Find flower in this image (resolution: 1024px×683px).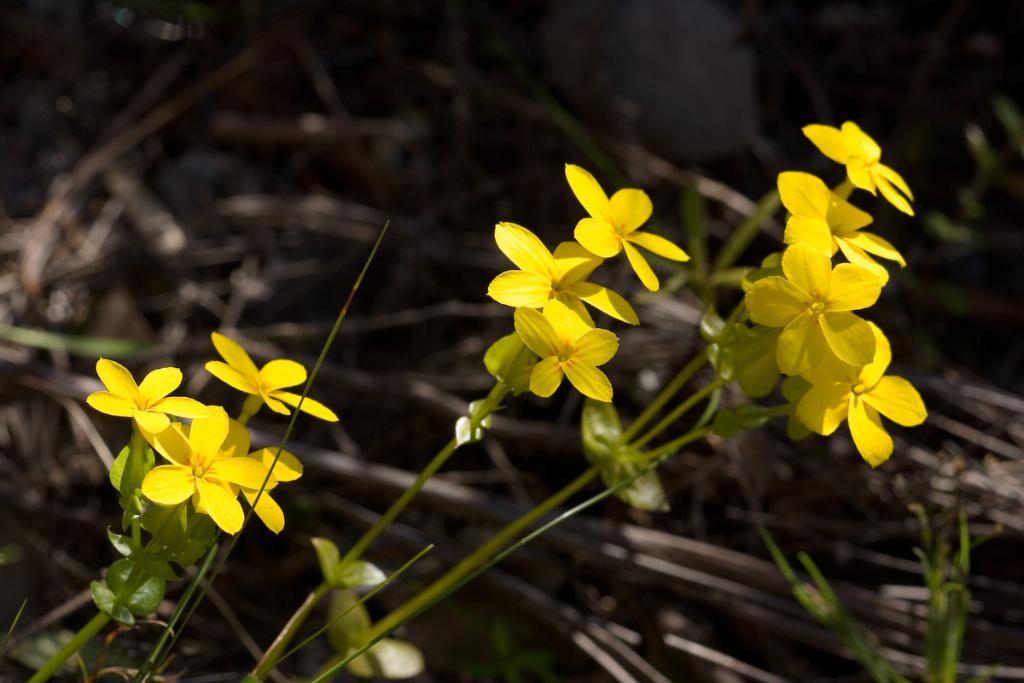
(x1=207, y1=330, x2=345, y2=426).
